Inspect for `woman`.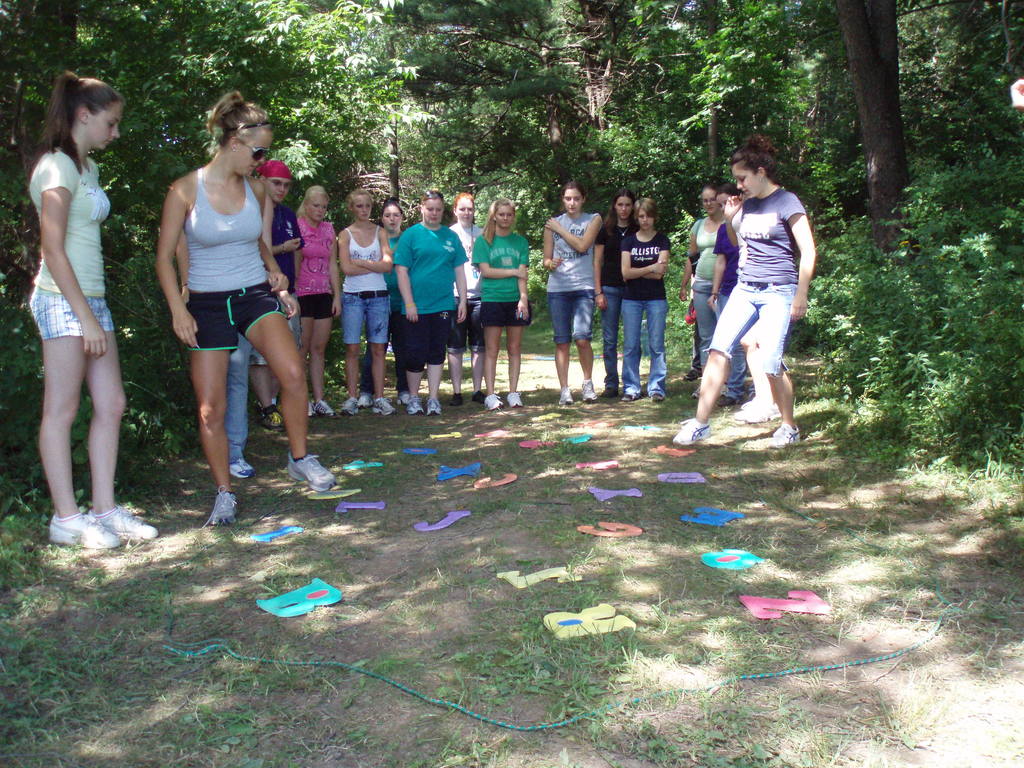
Inspection: <bbox>671, 132, 816, 452</bbox>.
